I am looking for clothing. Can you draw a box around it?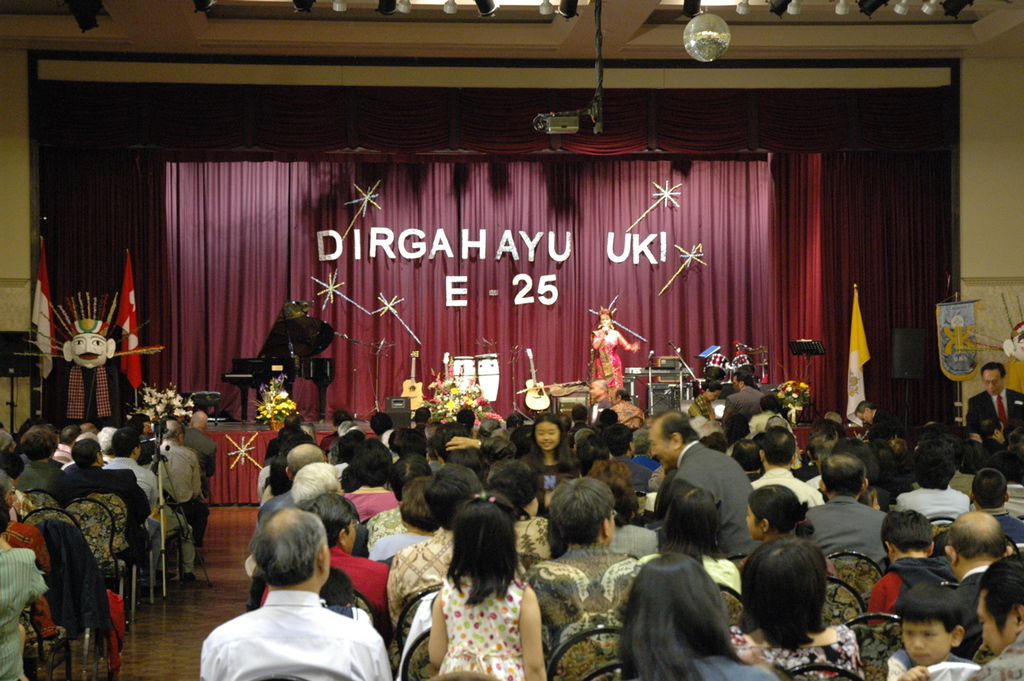
Sure, the bounding box is left=673, top=444, right=757, bottom=559.
